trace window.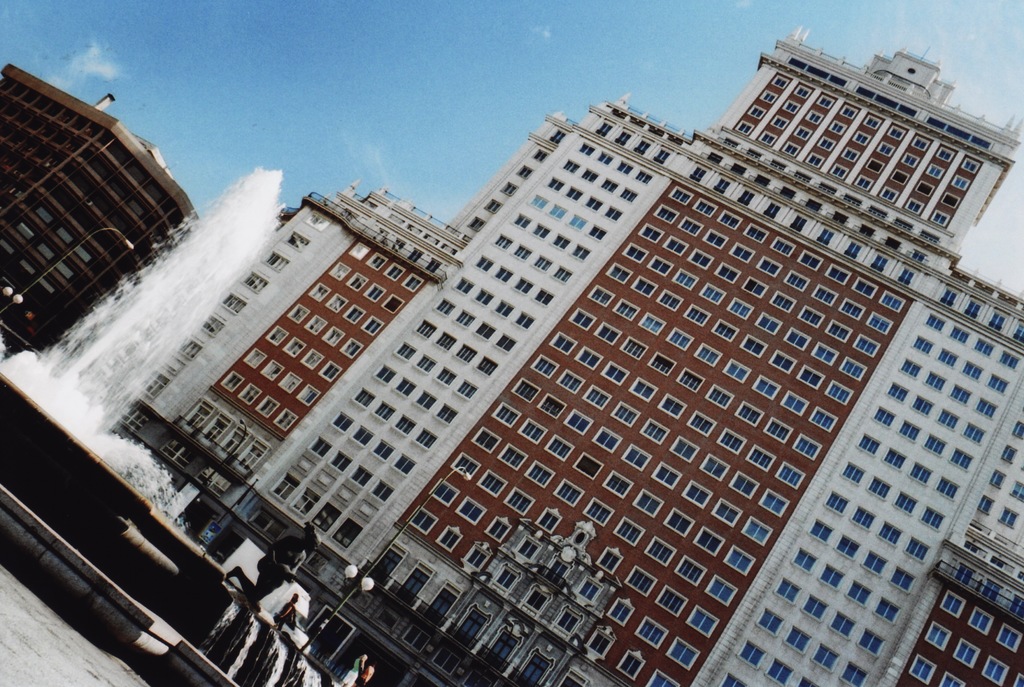
Traced to (455, 340, 475, 361).
